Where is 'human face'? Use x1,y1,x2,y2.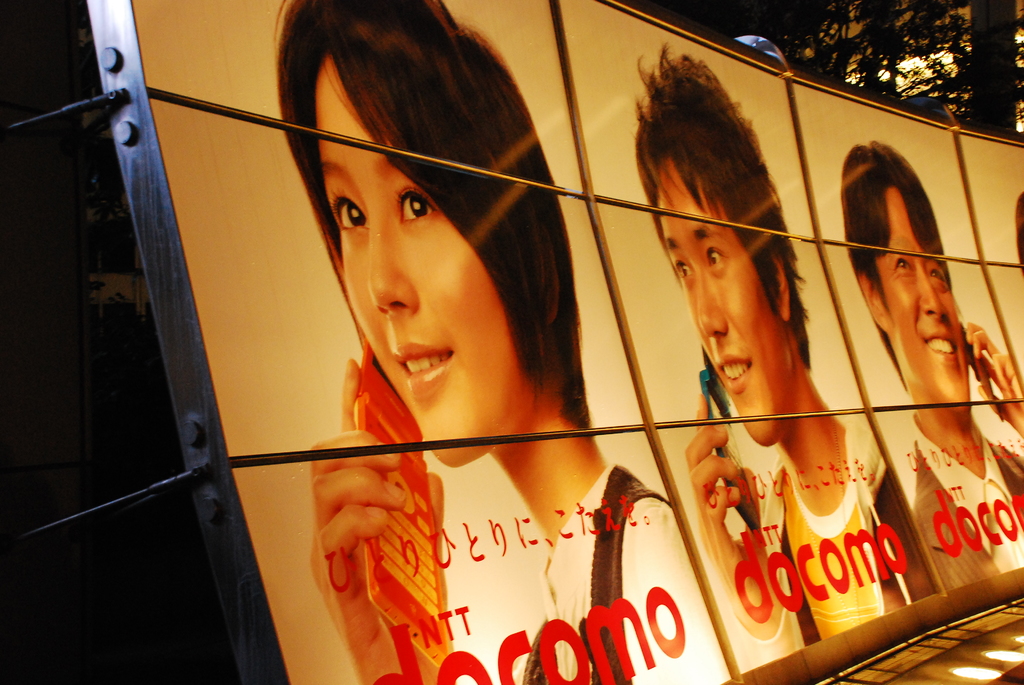
879,189,962,414.
